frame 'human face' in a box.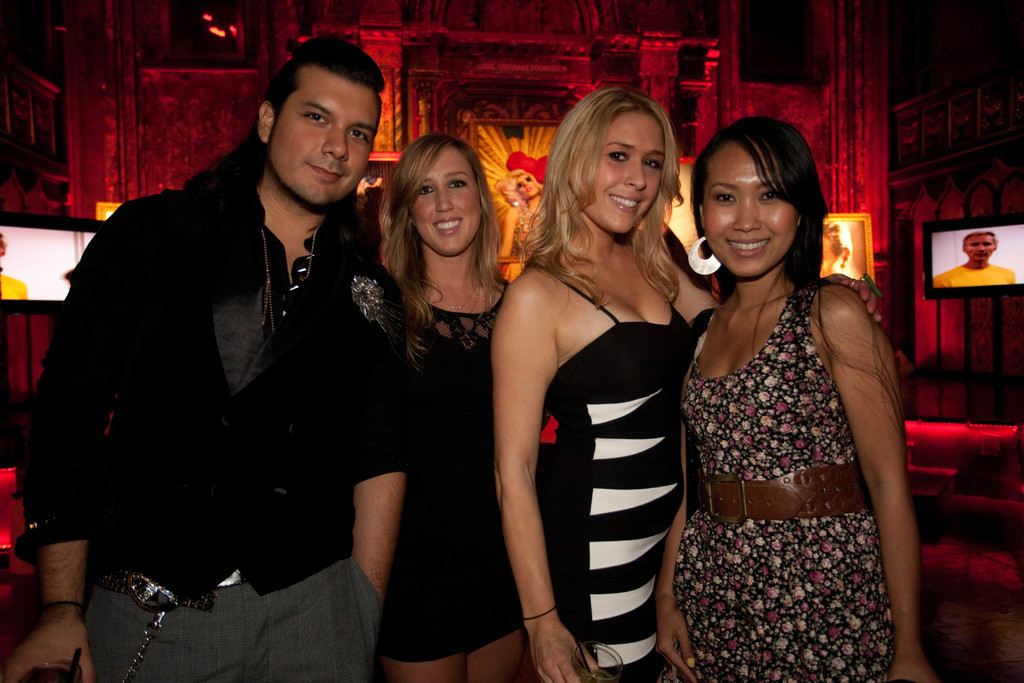
(x1=267, y1=69, x2=378, y2=205).
